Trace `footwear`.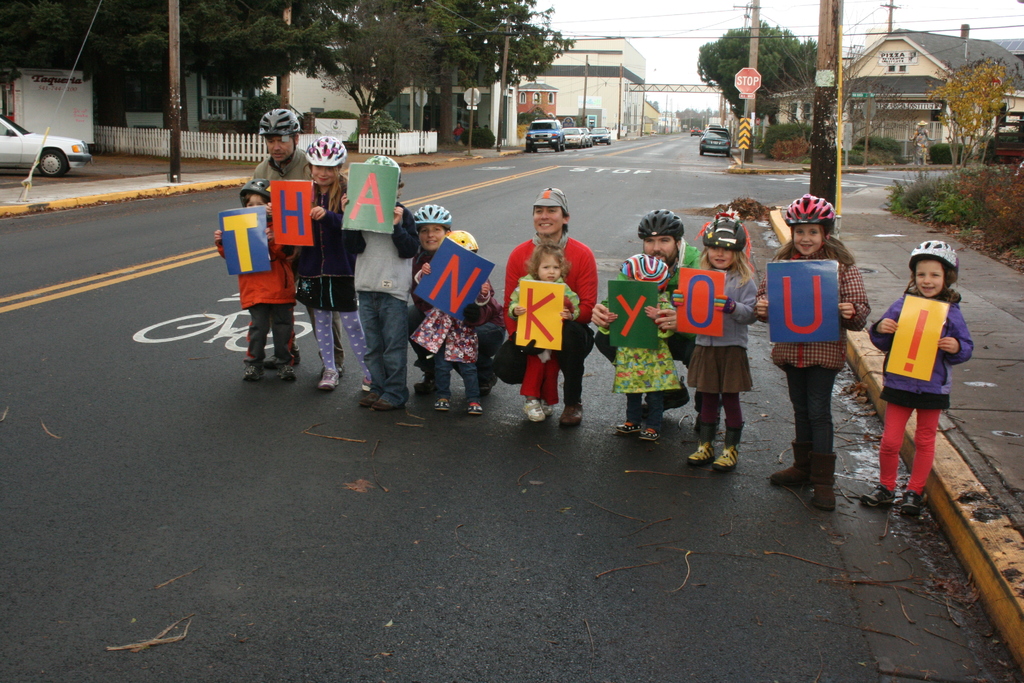
Traced to 457,399,483,415.
